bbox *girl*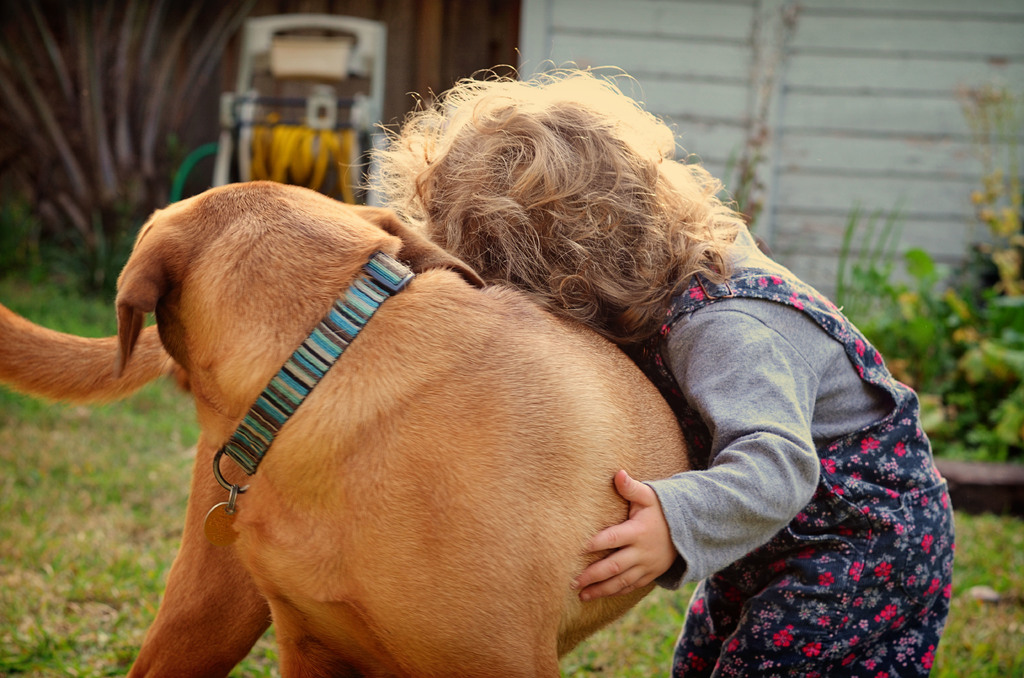
region(331, 47, 956, 677)
